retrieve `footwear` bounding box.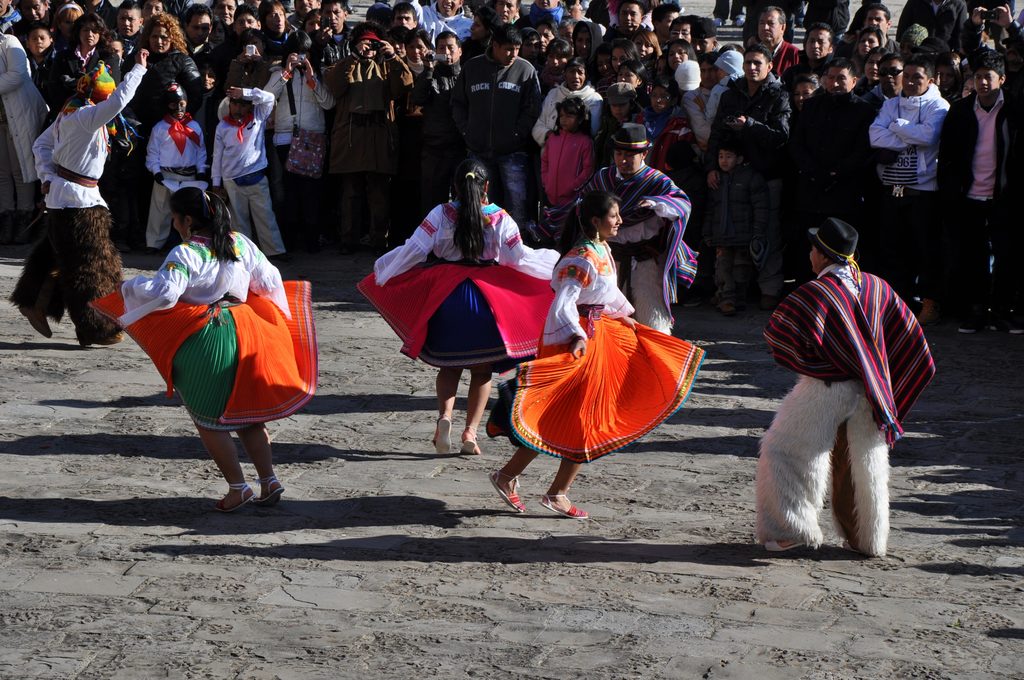
Bounding box: x1=991, y1=312, x2=1023, y2=336.
